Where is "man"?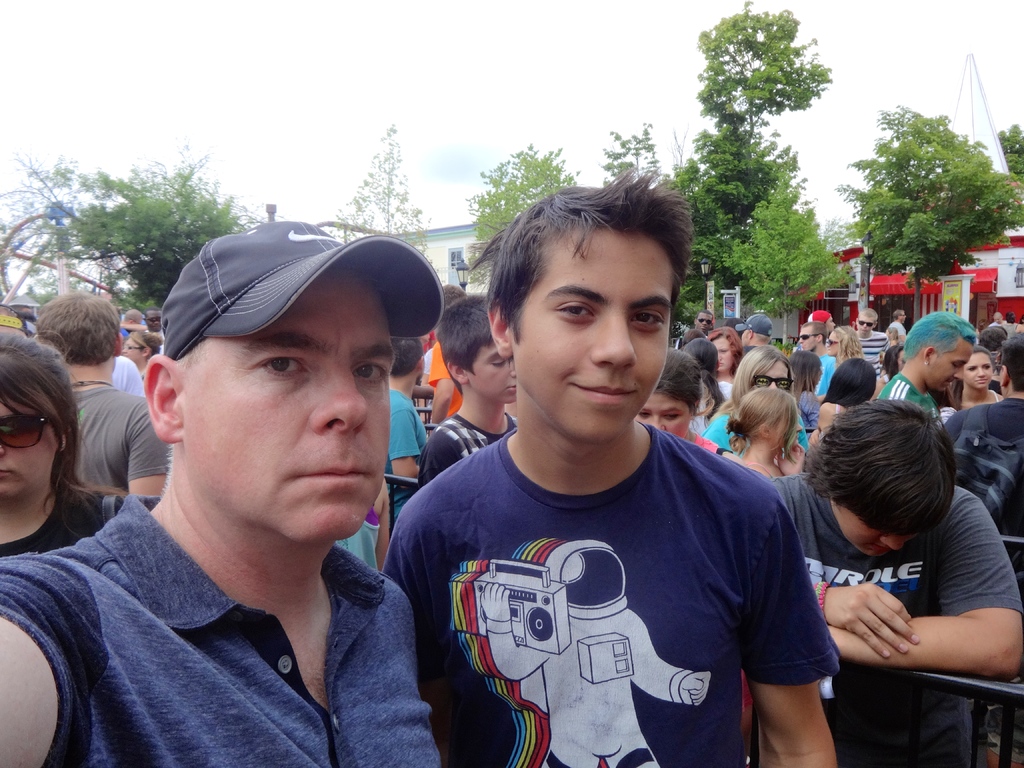
crop(759, 386, 1023, 681).
